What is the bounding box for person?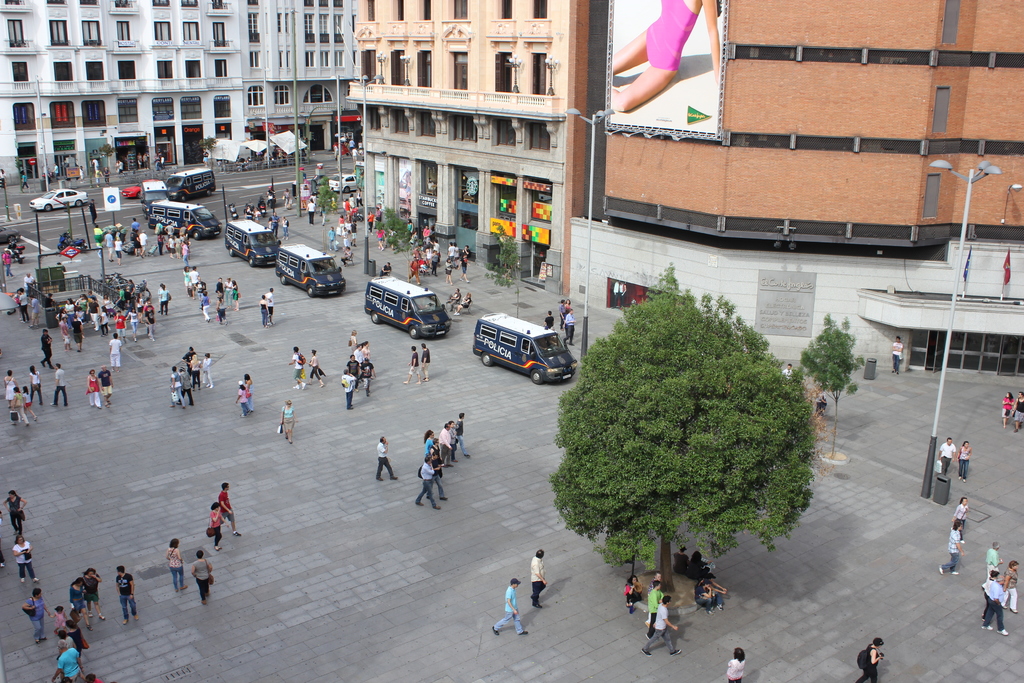
[left=0, top=369, right=15, bottom=406].
